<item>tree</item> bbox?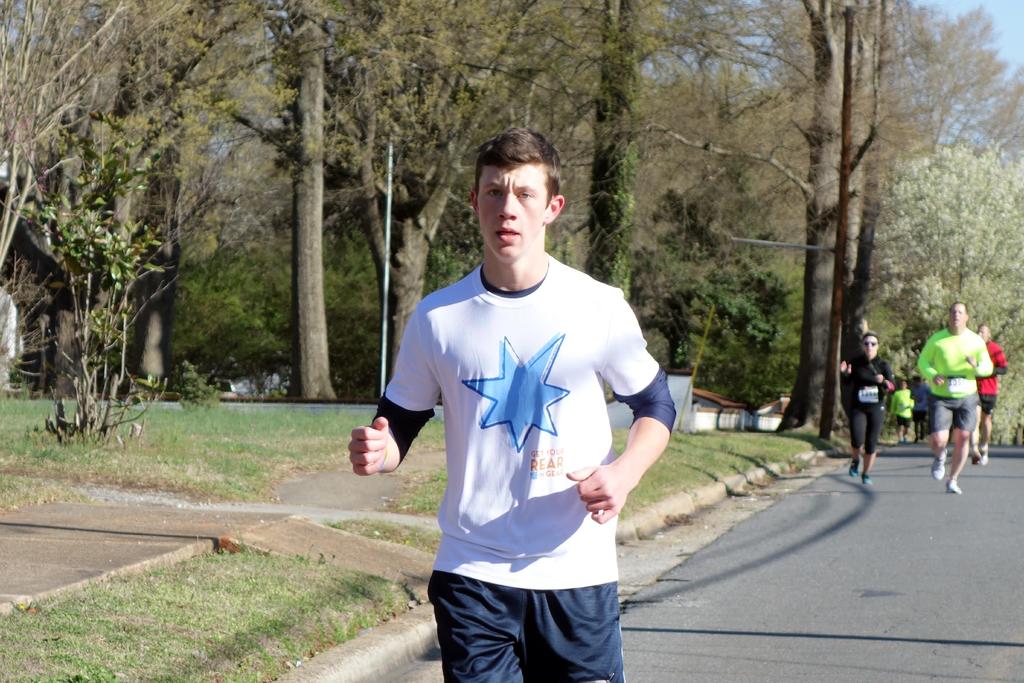
box(30, 0, 210, 424)
